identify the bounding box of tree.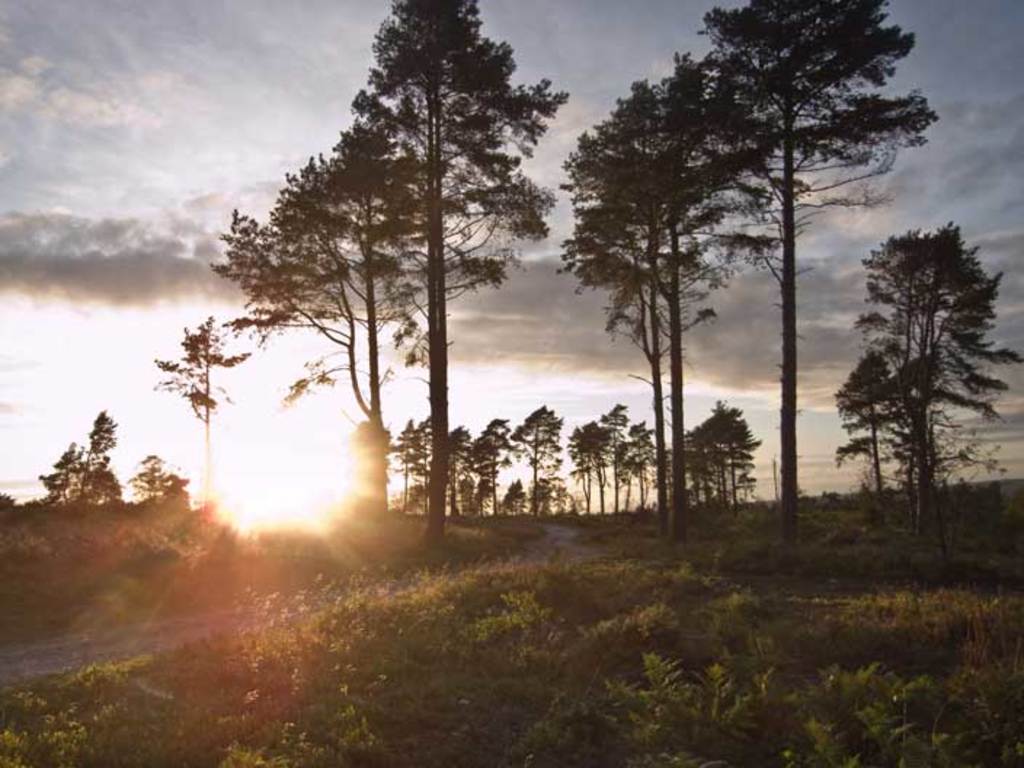
[585,47,806,532].
